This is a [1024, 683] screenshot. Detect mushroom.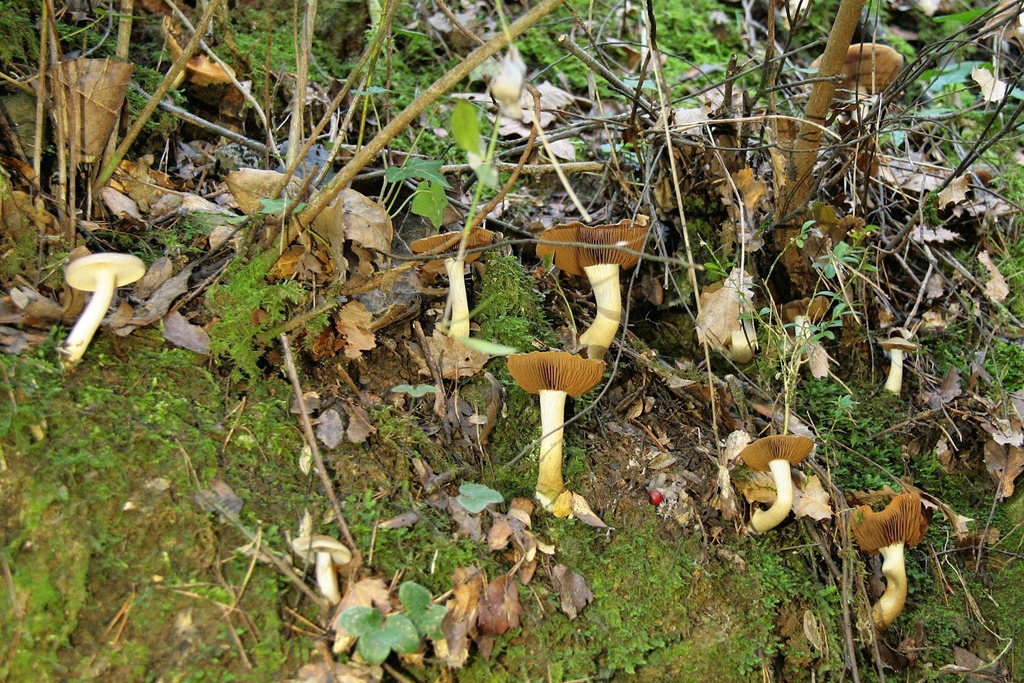
detection(509, 349, 609, 504).
